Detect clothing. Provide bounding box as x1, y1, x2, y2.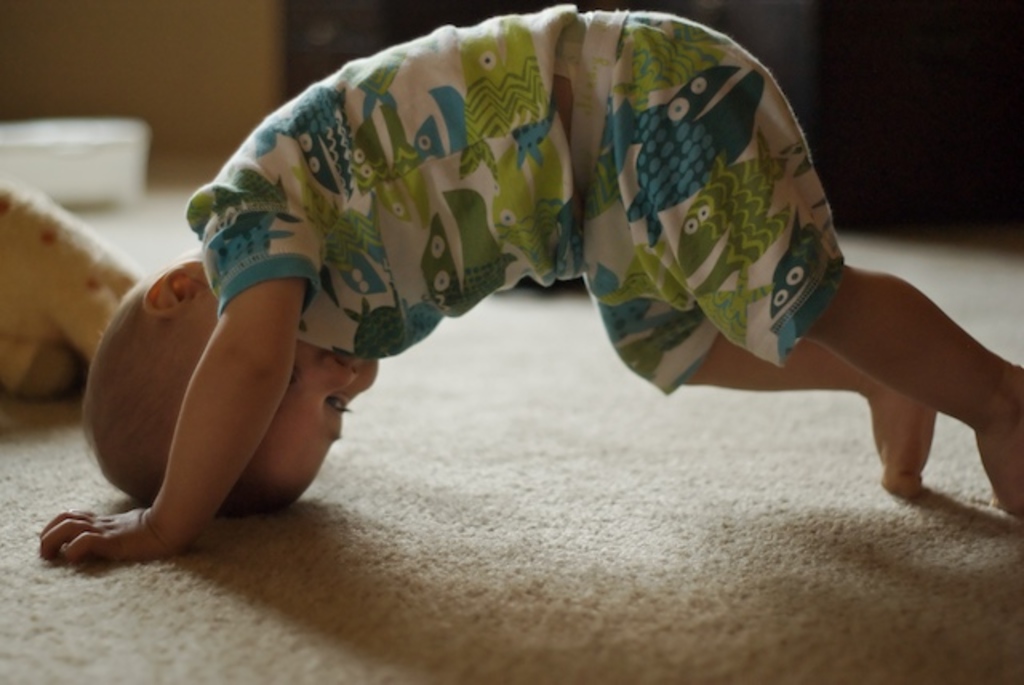
213, 0, 846, 399.
